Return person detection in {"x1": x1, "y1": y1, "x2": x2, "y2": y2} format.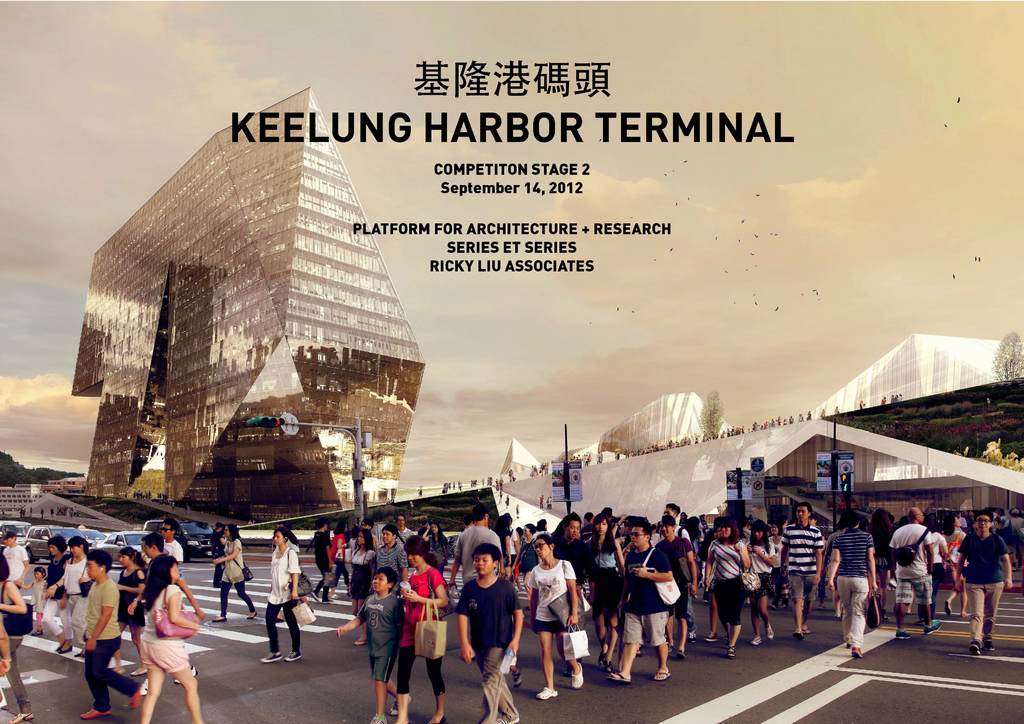
{"x1": 207, "y1": 522, "x2": 262, "y2": 620}.
